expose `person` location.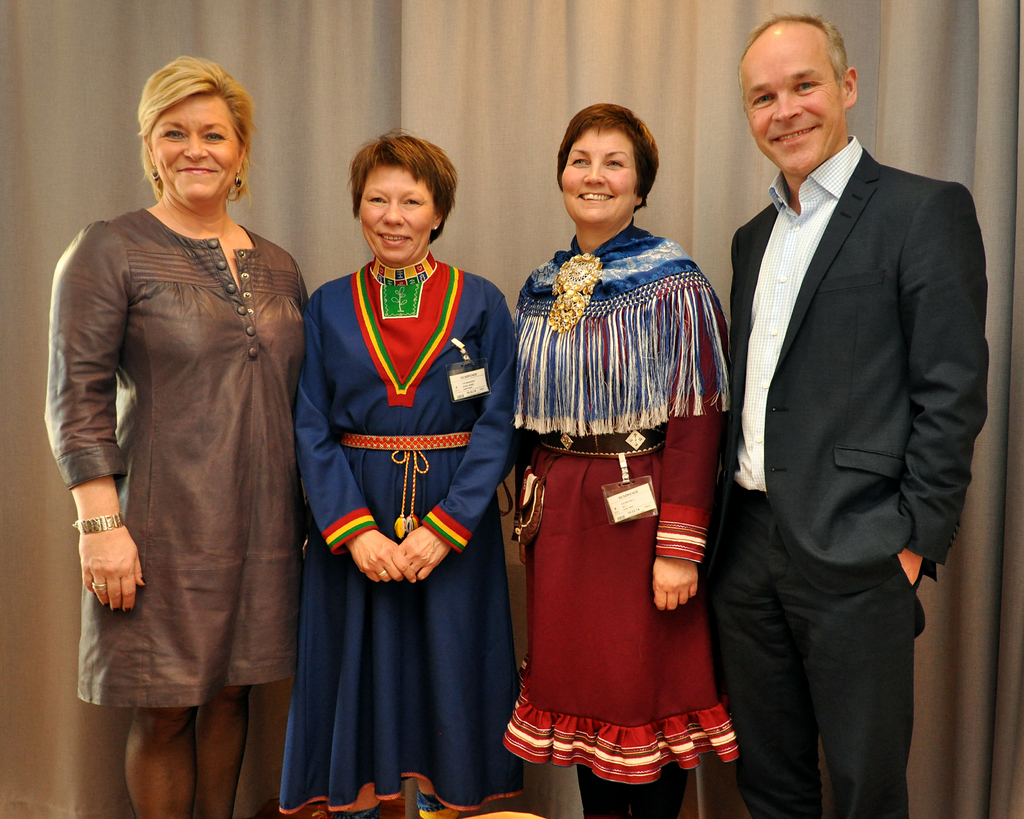
Exposed at Rect(295, 131, 518, 818).
